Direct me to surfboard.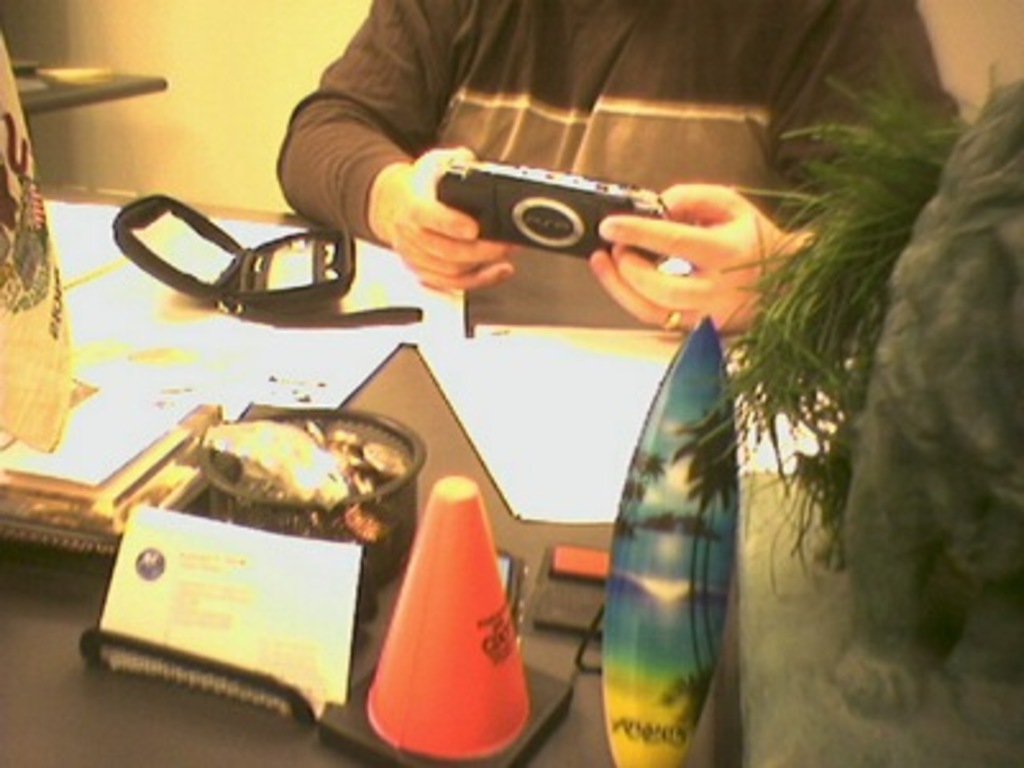
Direction: bbox=(602, 312, 742, 765).
